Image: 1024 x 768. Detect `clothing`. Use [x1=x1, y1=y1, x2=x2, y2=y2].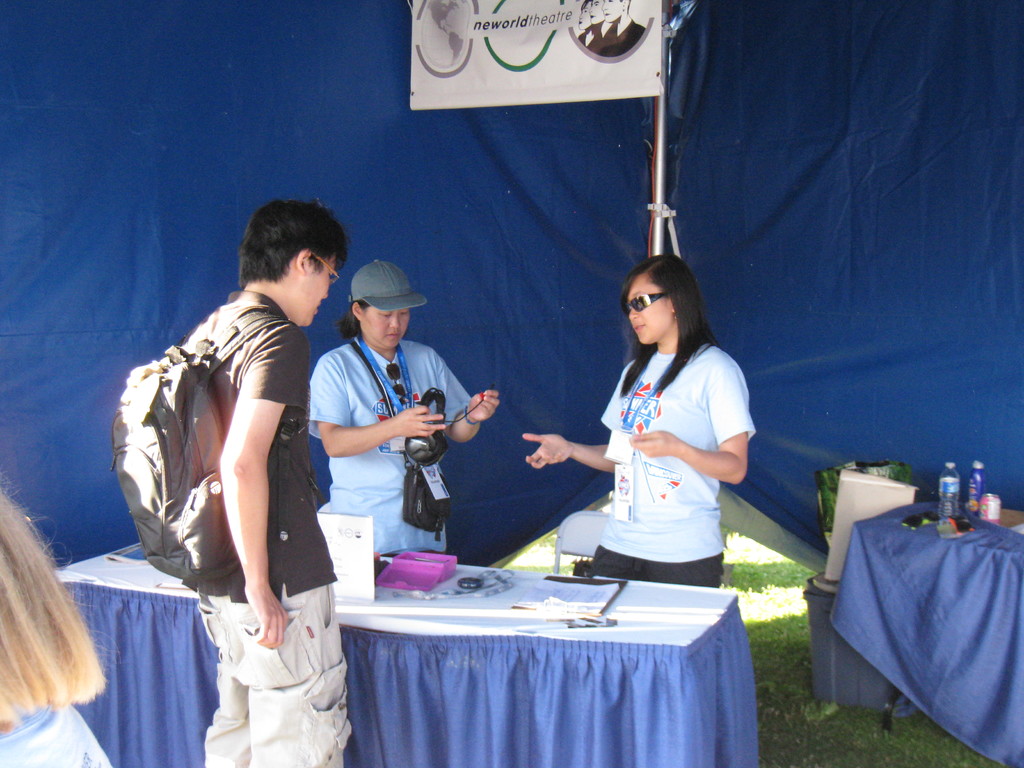
[x1=308, y1=333, x2=479, y2=556].
